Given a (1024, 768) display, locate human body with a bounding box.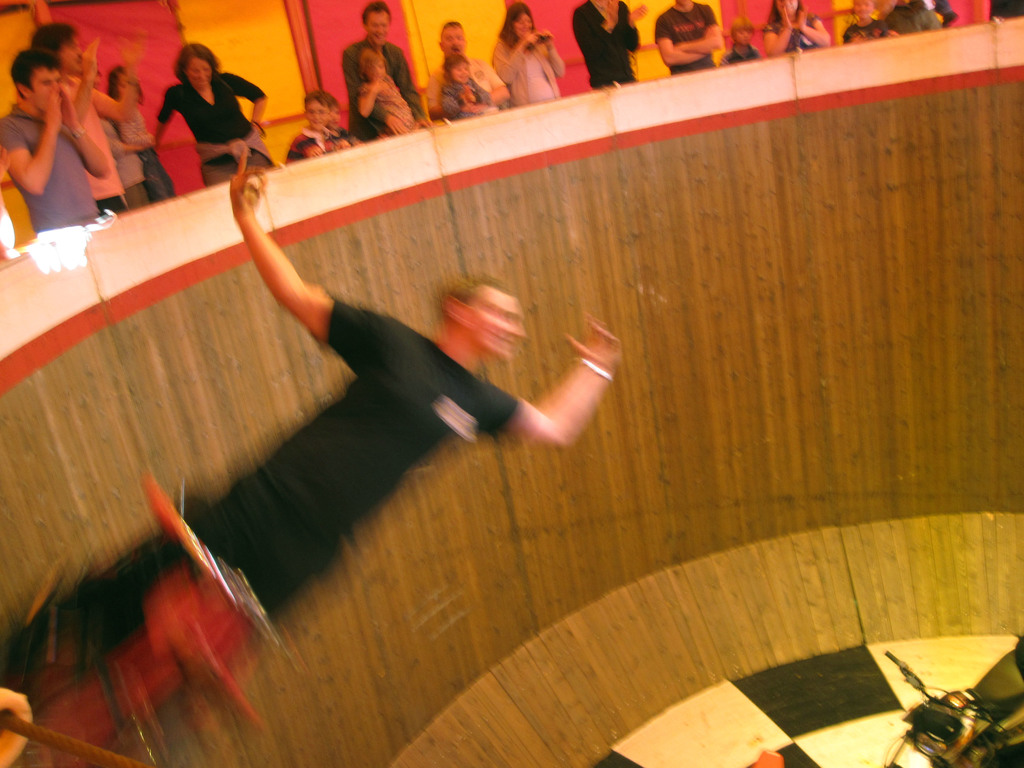
Located: (847, 0, 893, 42).
